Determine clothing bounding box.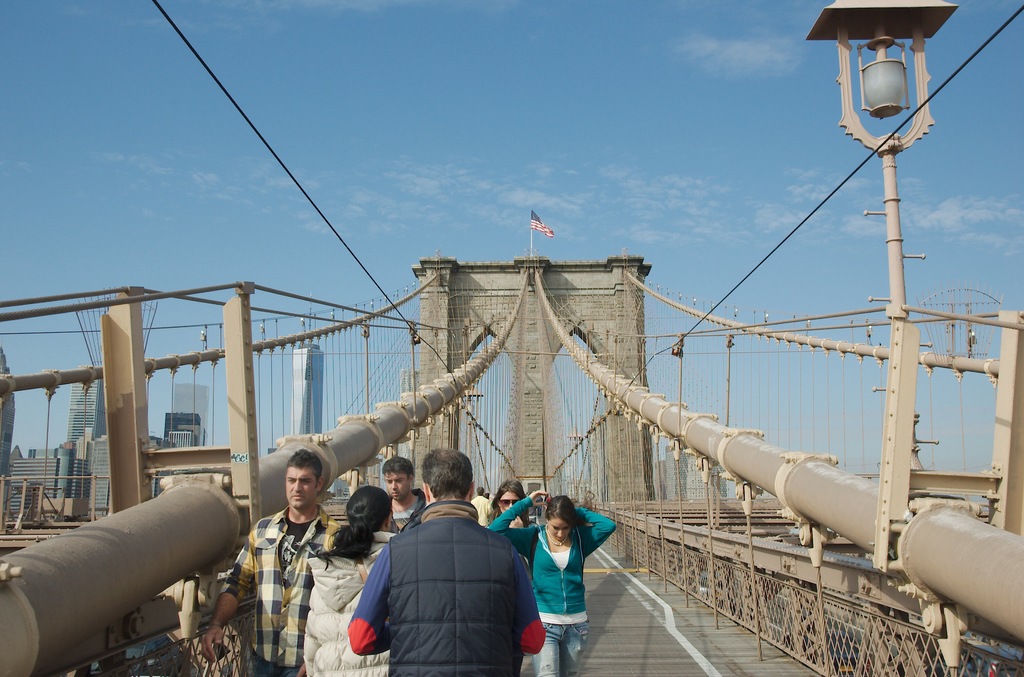
Determined: pyautogui.locateOnScreen(470, 490, 493, 525).
